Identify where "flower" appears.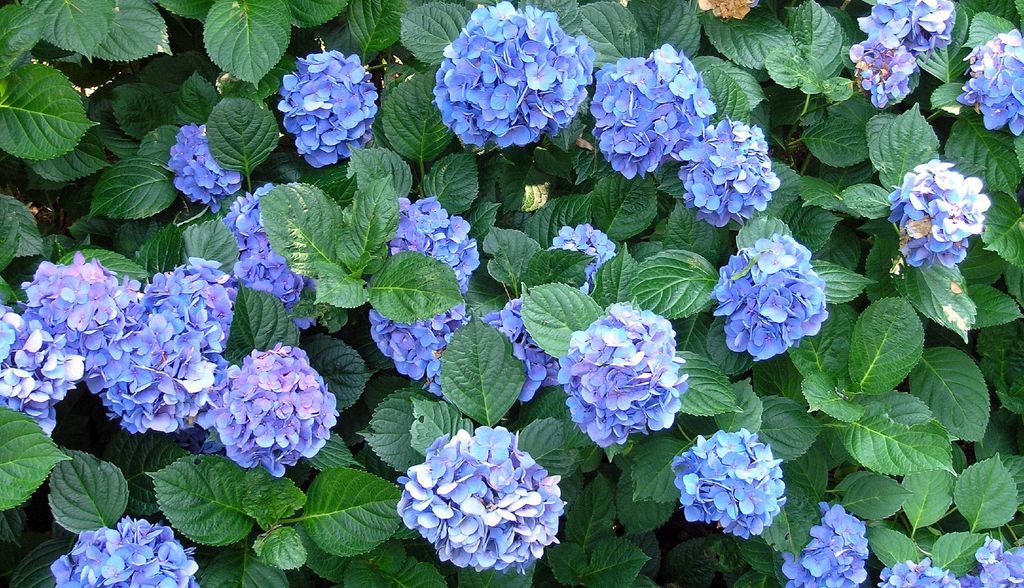
Appears at box=[0, 294, 29, 363].
